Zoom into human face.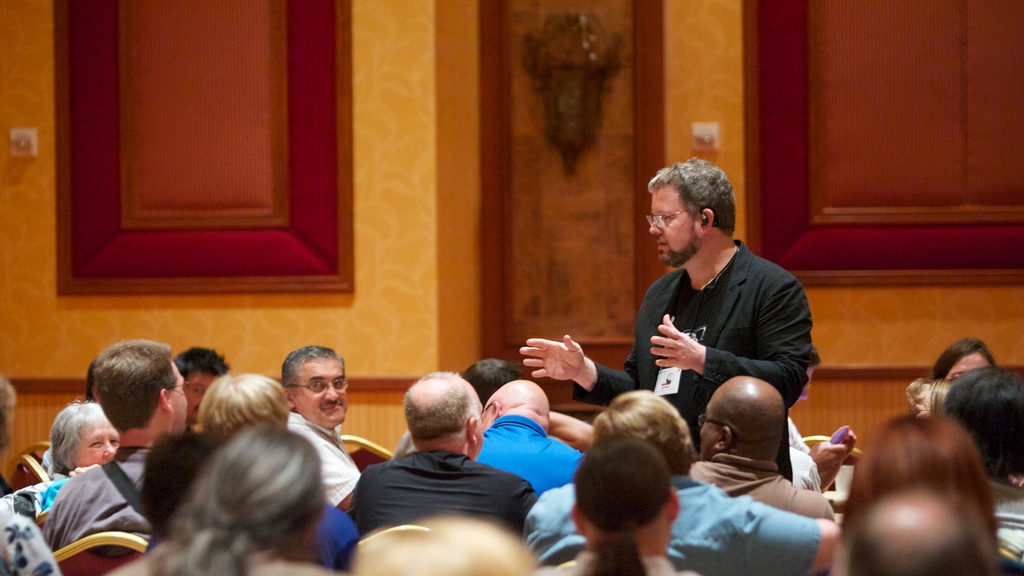
Zoom target: <bbox>699, 391, 721, 461</bbox>.
